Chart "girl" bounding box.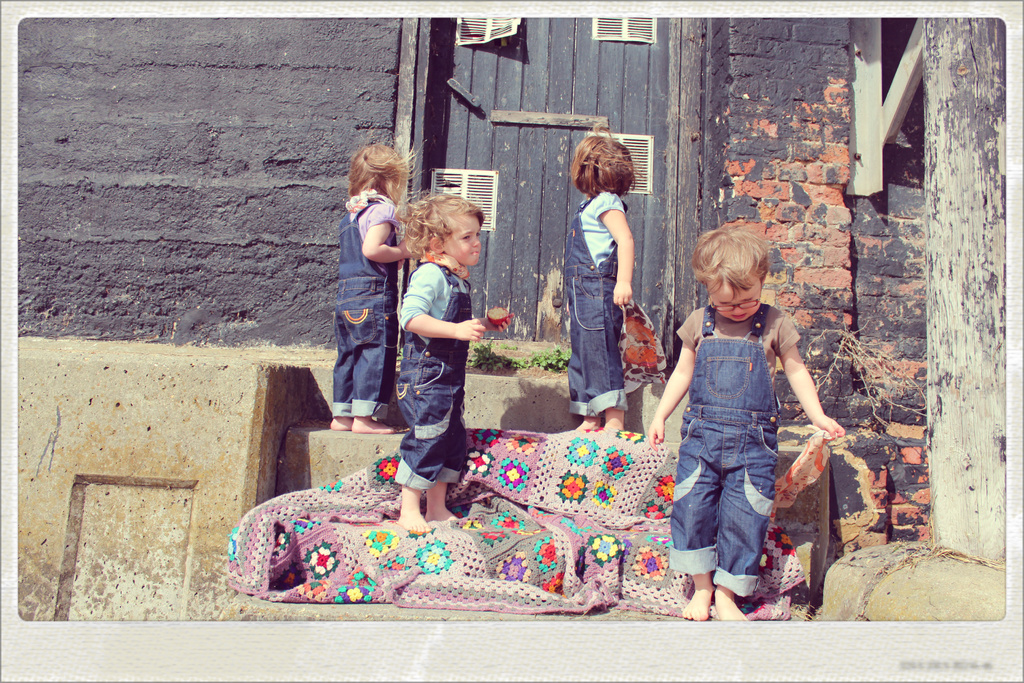
Charted: [392, 197, 509, 527].
